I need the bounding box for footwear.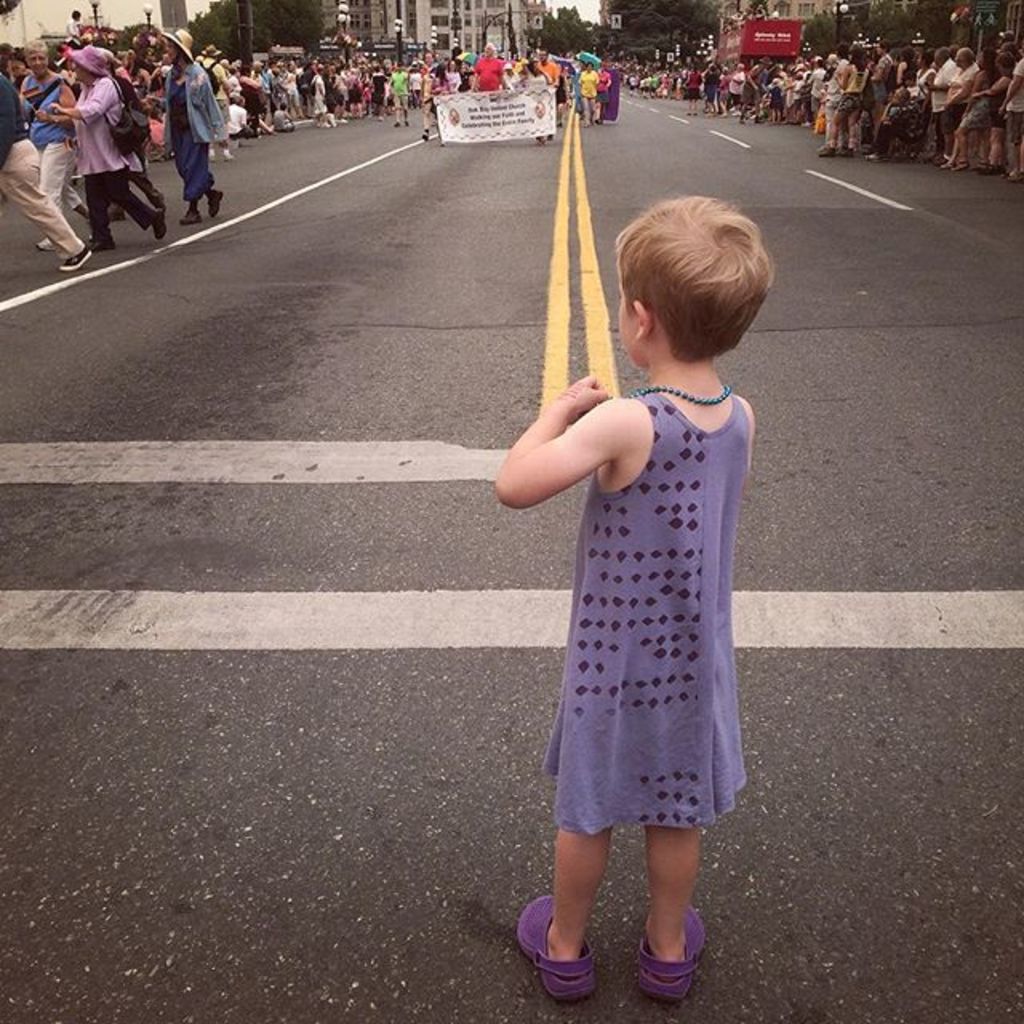
Here it is: [211,186,221,211].
